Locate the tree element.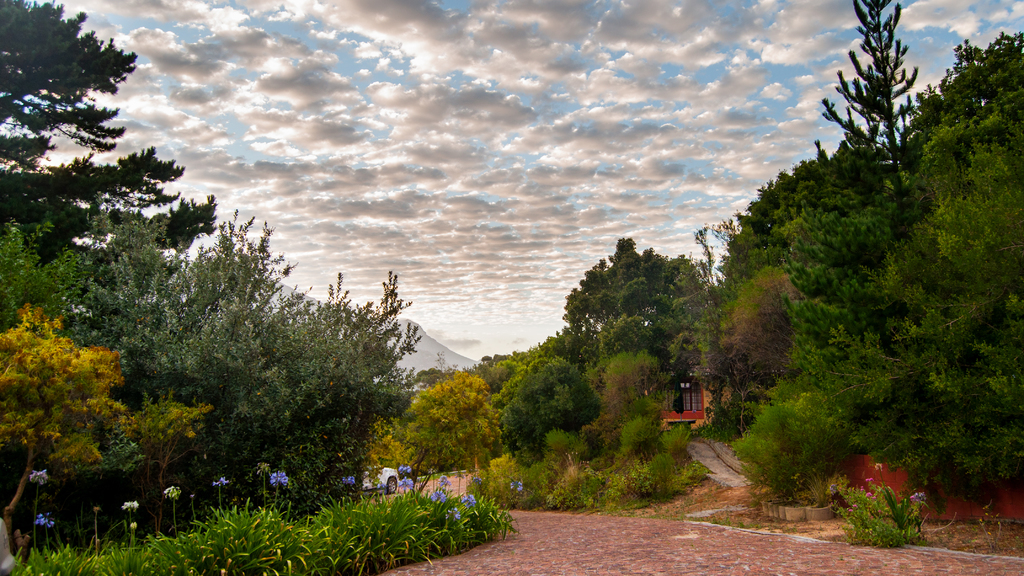
Element bbox: region(402, 381, 481, 477).
